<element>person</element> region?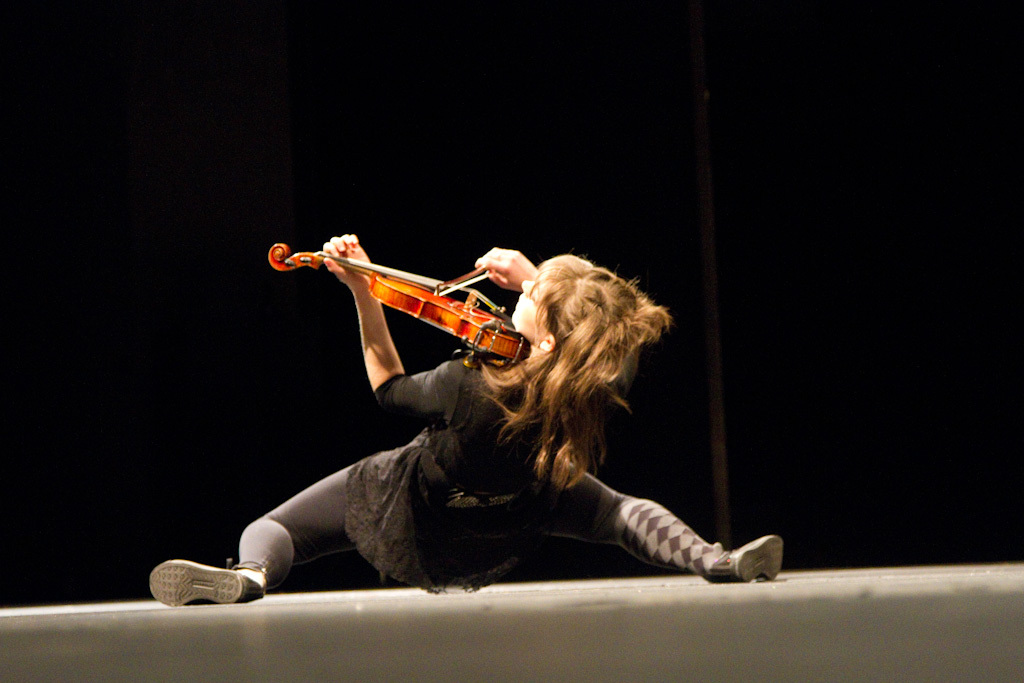
box=[203, 189, 753, 597]
